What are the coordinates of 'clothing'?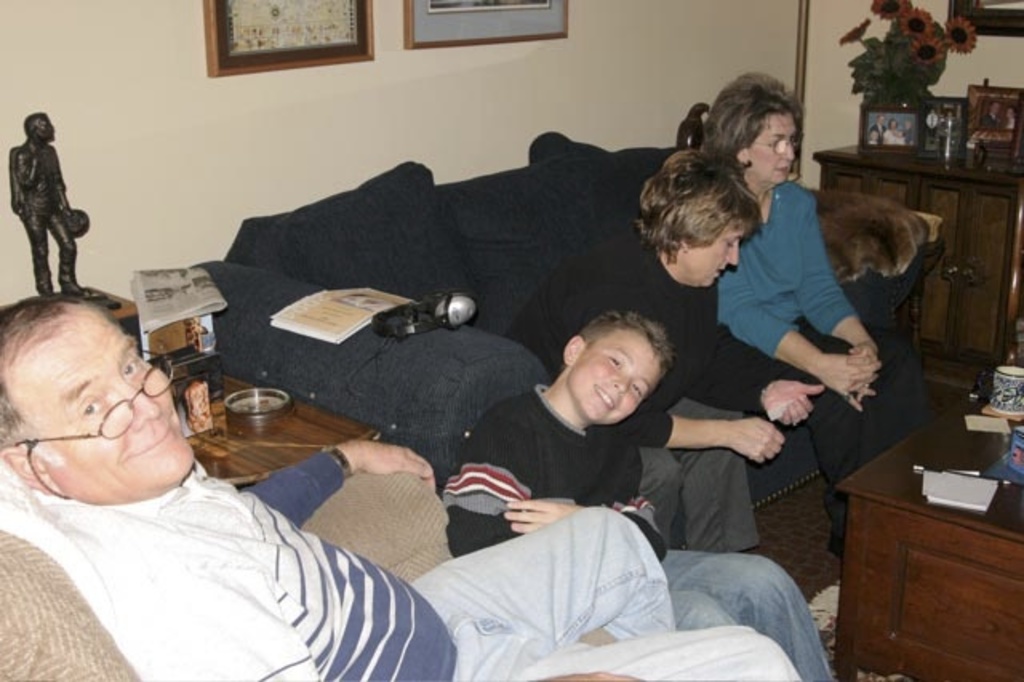
[709,181,856,360].
